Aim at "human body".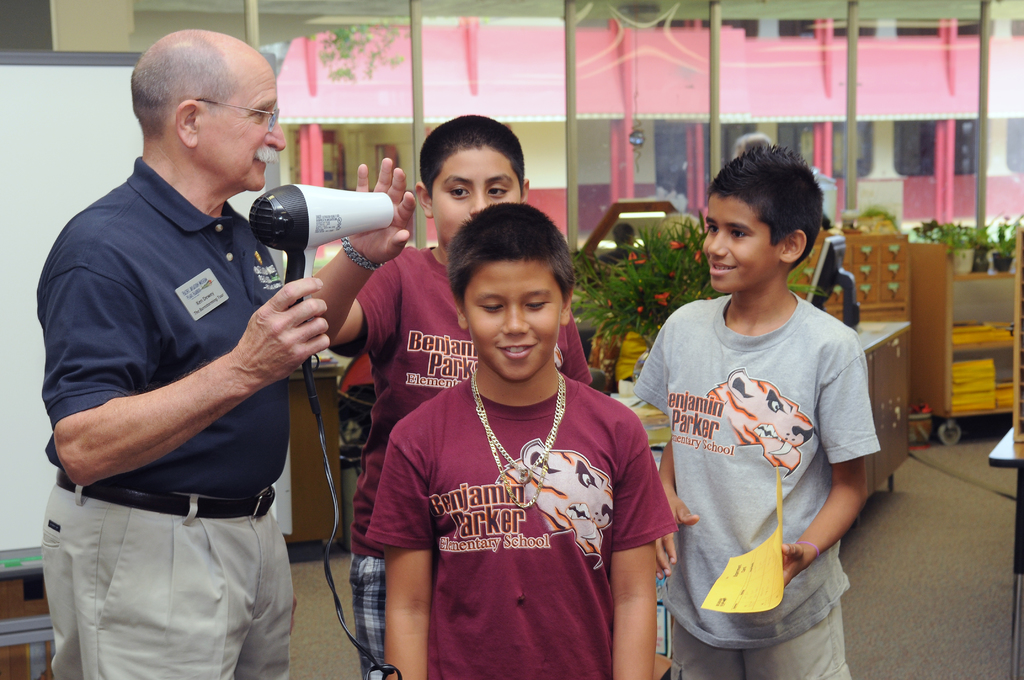
Aimed at 31, 26, 308, 677.
